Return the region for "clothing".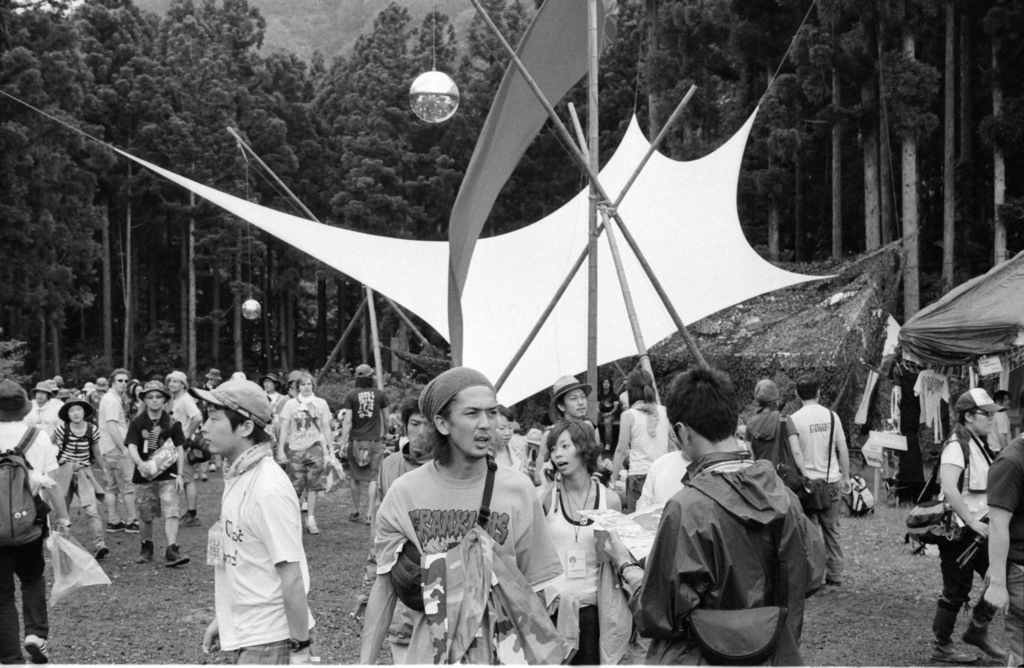
locate(167, 394, 205, 488).
